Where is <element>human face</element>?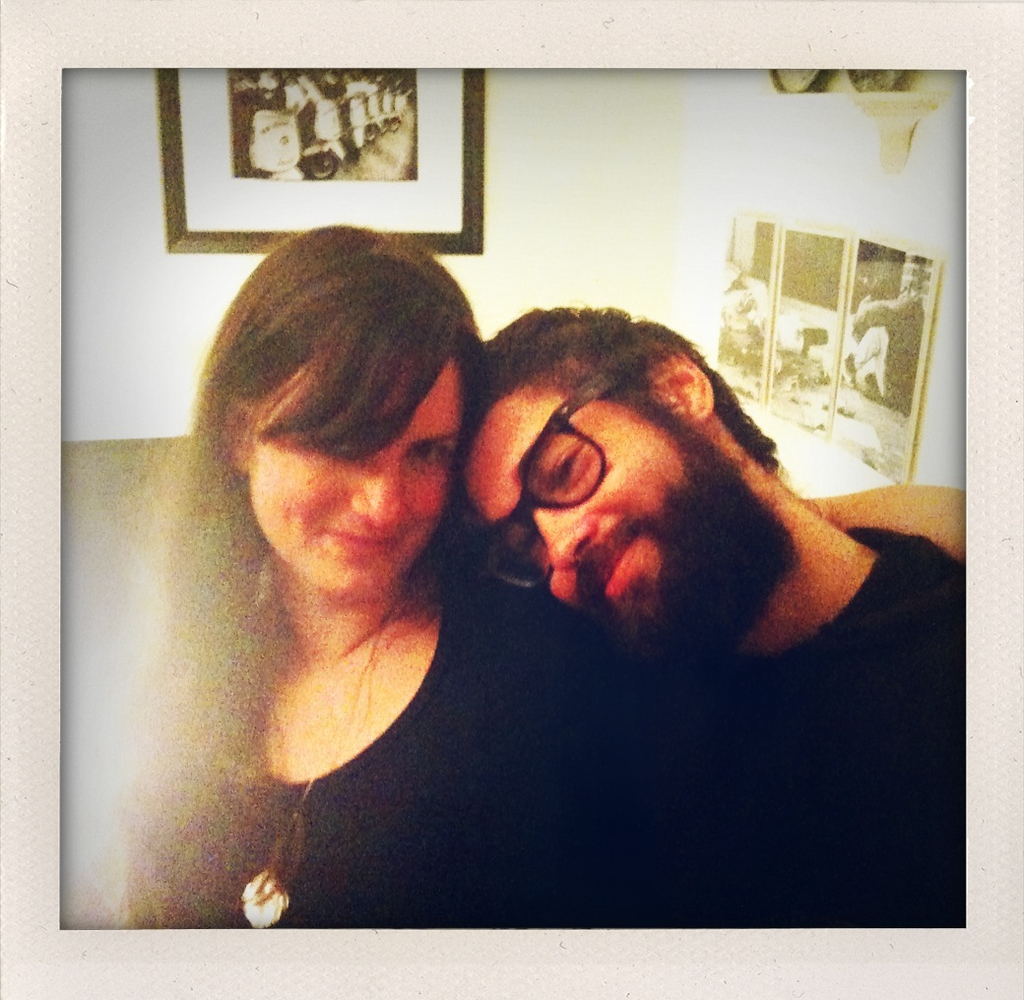
[465,378,731,645].
